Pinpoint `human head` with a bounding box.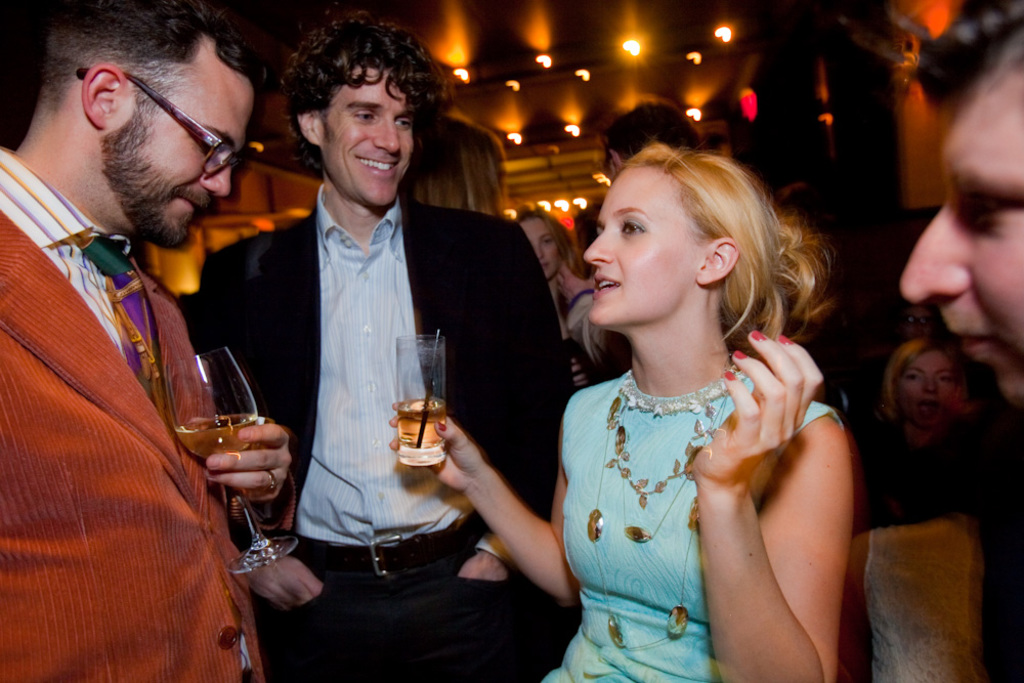
left=887, top=346, right=968, bottom=433.
